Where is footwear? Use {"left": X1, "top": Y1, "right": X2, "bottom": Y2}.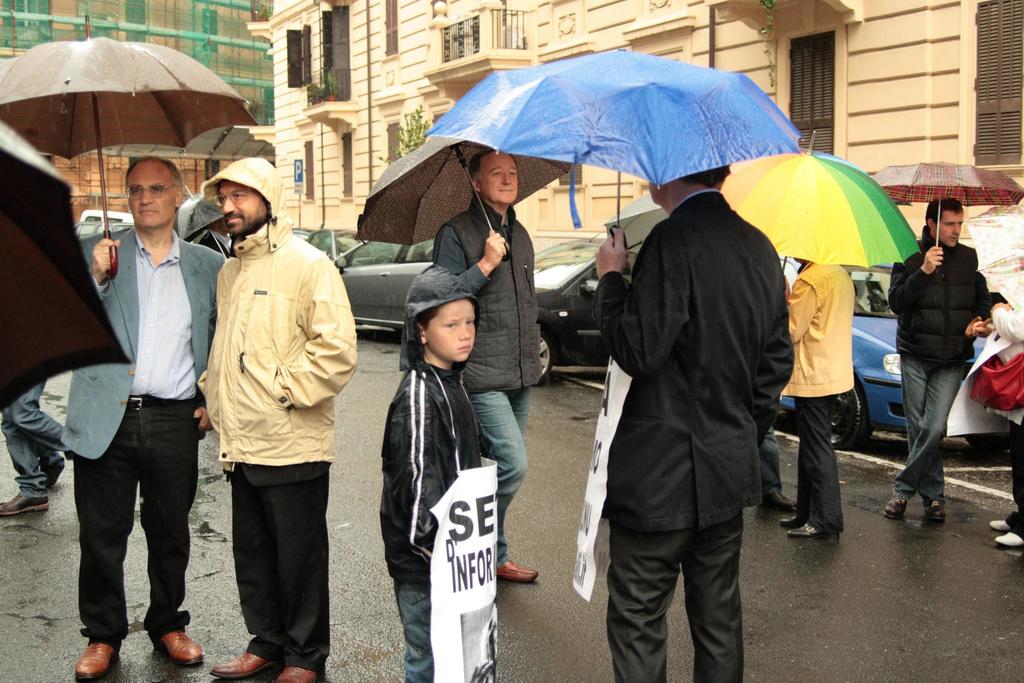
{"left": 74, "top": 644, "right": 122, "bottom": 682}.
